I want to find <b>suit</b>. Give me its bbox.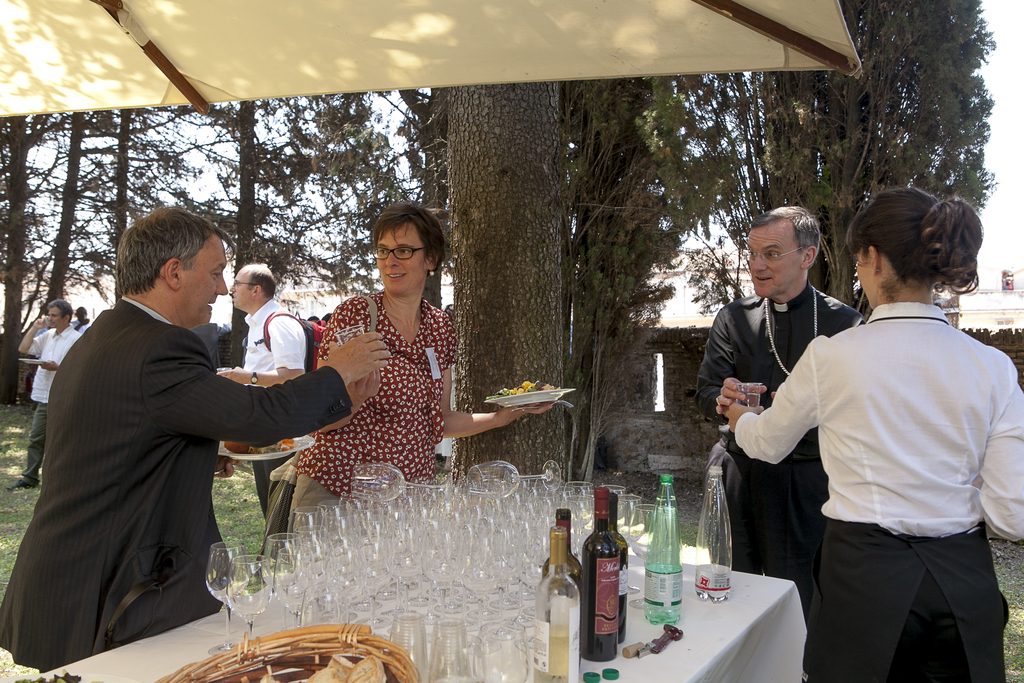
BBox(53, 240, 339, 624).
